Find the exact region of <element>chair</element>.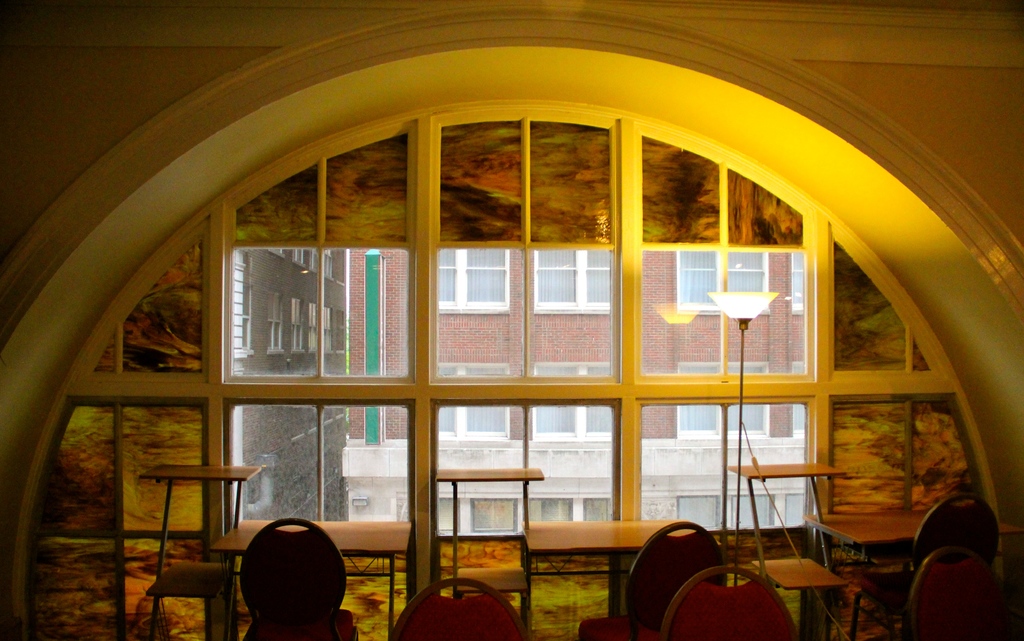
Exact region: select_region(584, 520, 730, 640).
